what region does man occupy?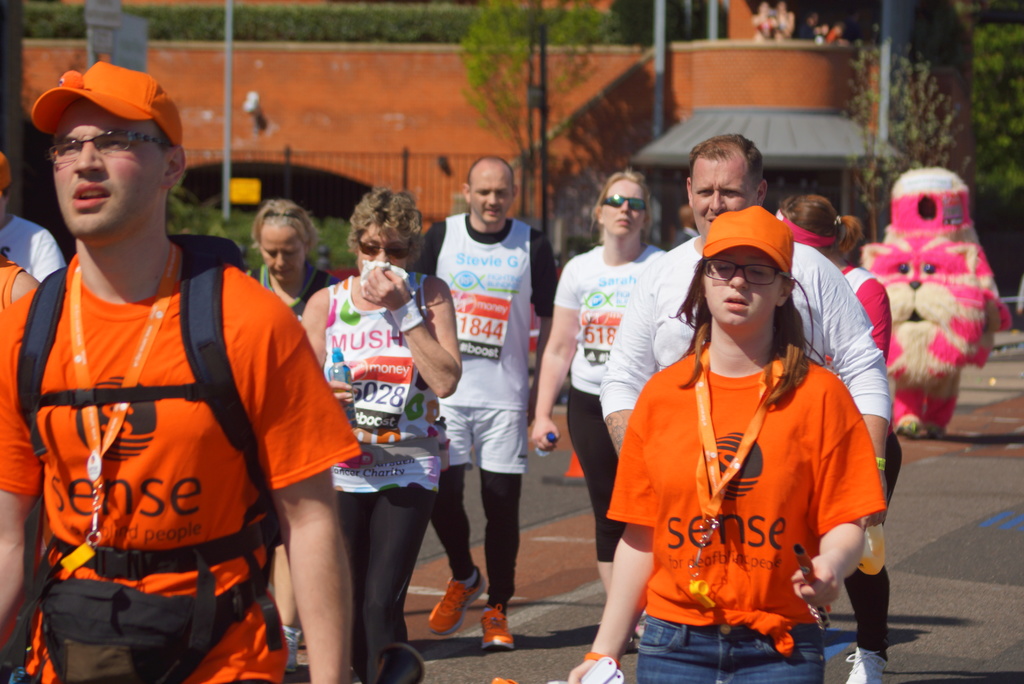
crop(15, 70, 349, 683).
